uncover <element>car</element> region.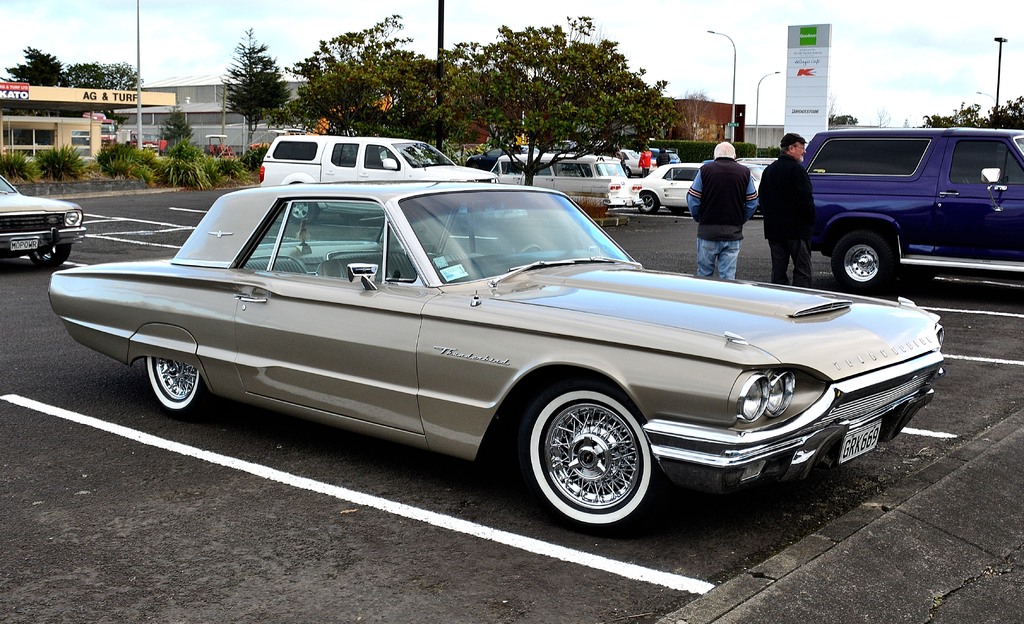
Uncovered: 627,164,762,214.
